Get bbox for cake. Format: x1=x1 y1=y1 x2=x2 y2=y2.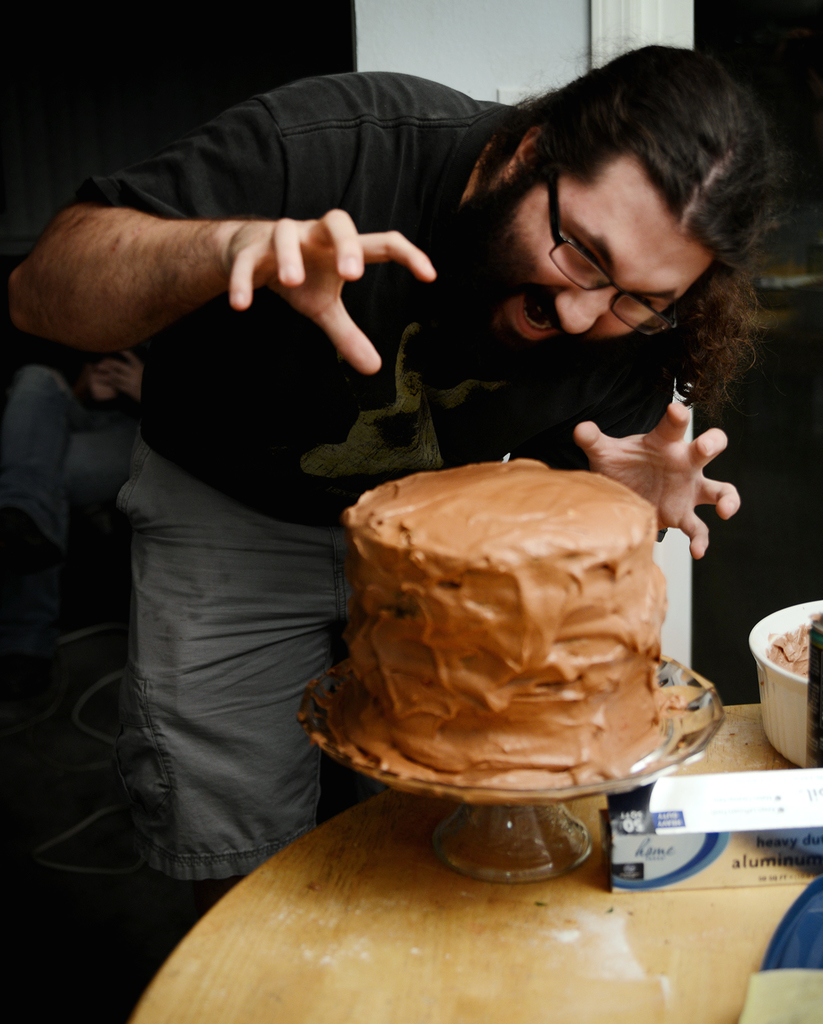
x1=339 y1=457 x2=666 y2=788.
